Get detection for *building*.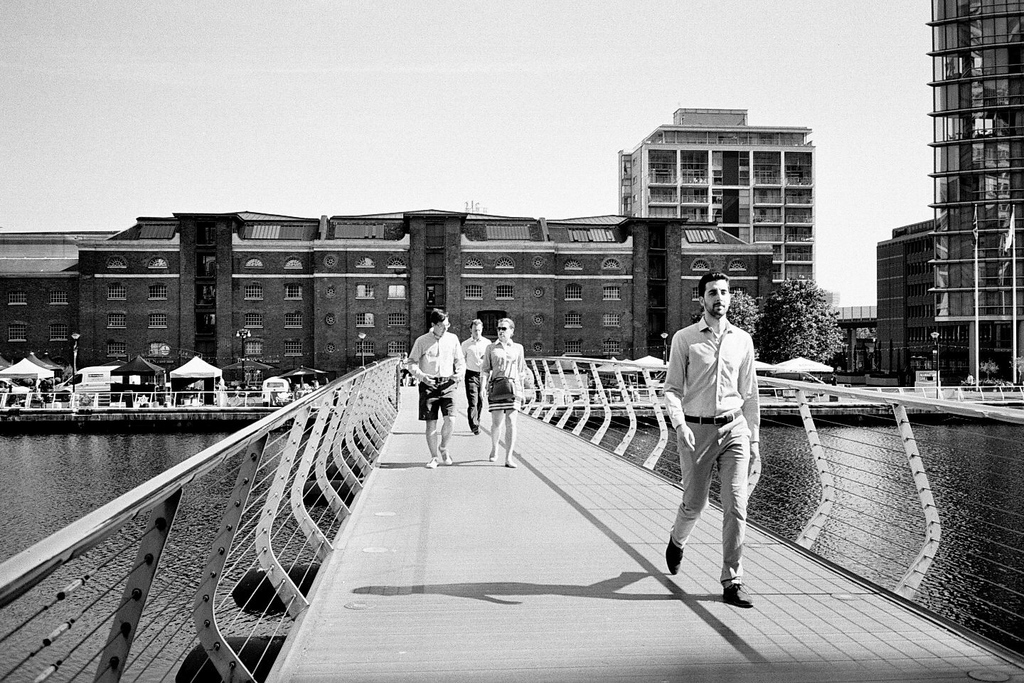
Detection: (x1=924, y1=0, x2=1023, y2=384).
